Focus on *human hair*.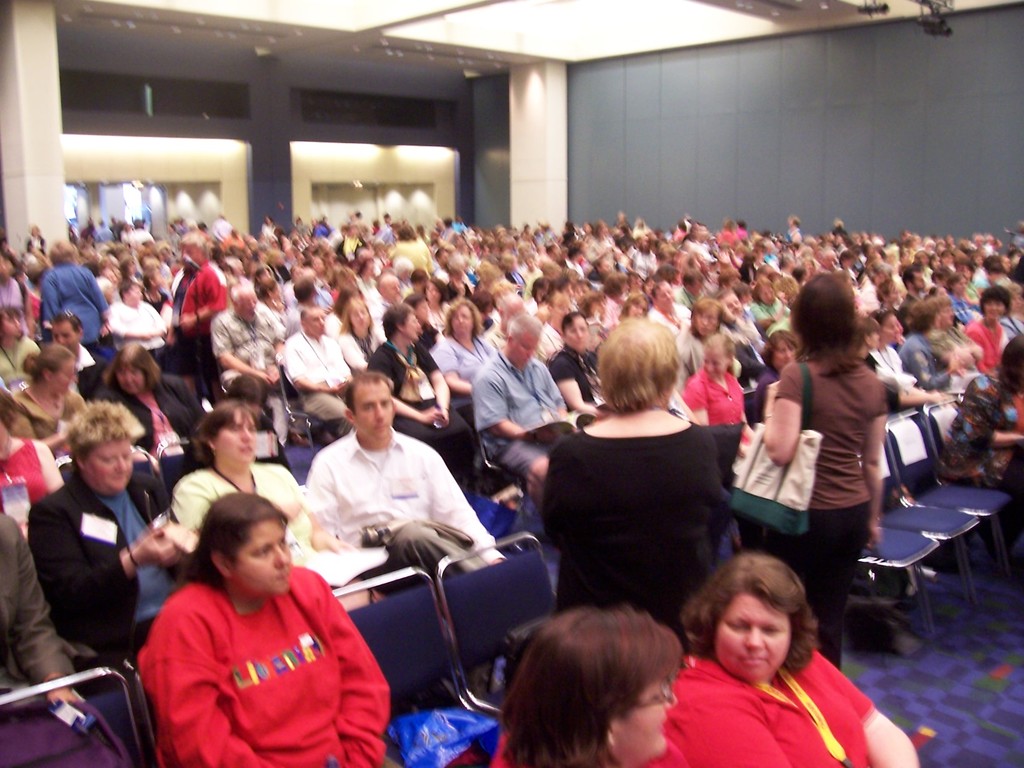
Focused at 908/301/935/337.
